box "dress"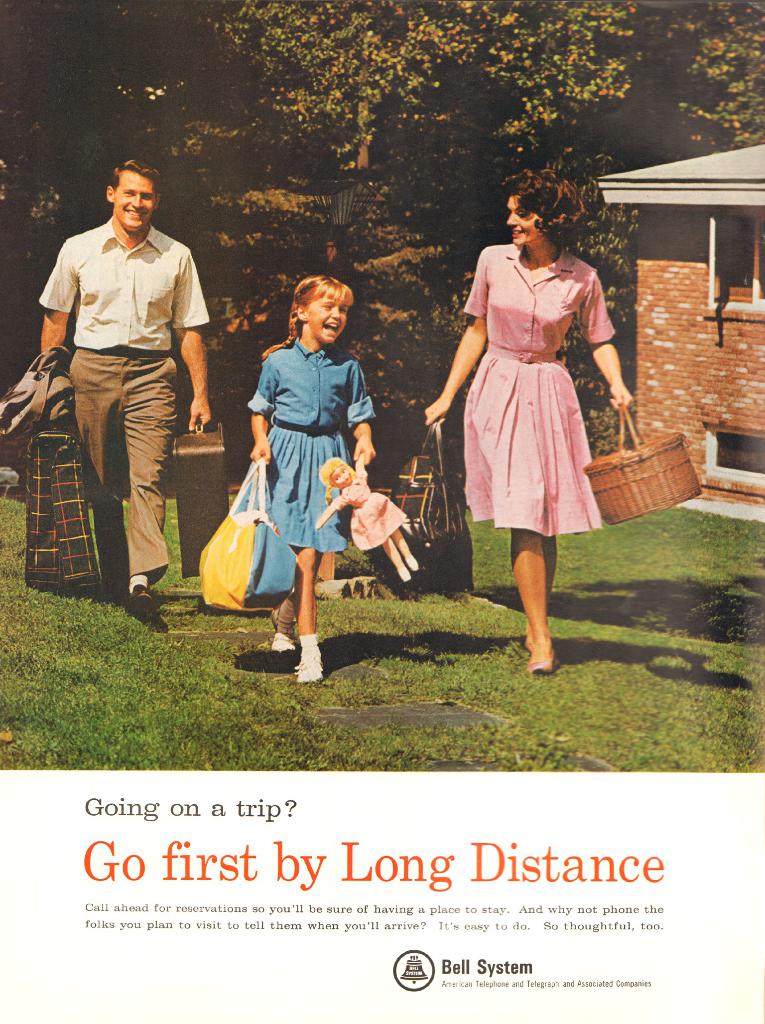
<box>245,344,373,548</box>
